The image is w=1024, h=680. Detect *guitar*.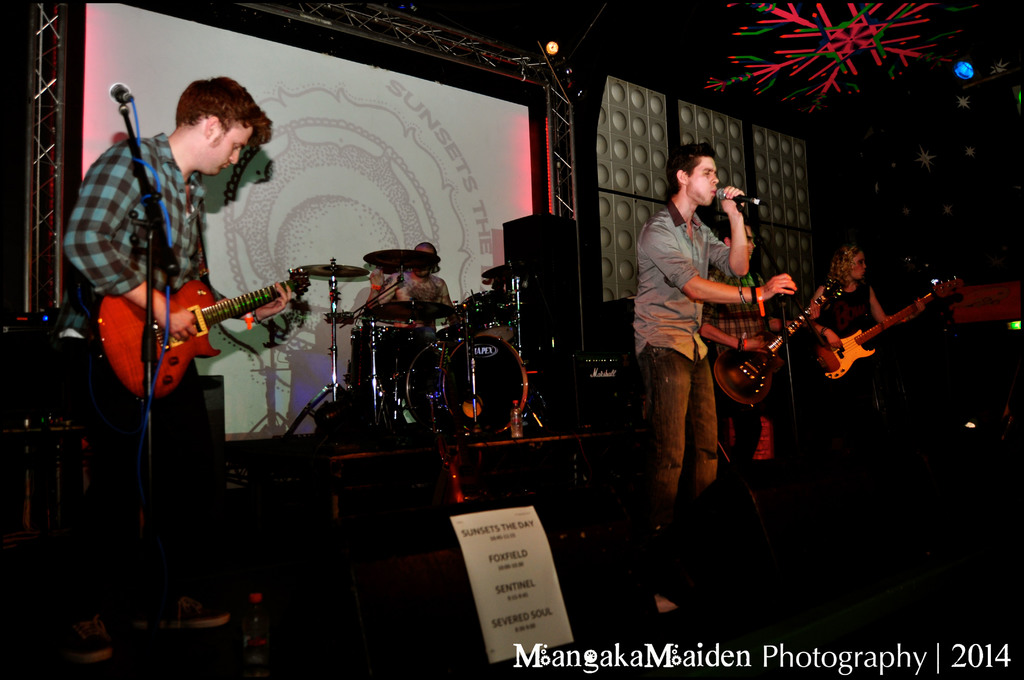
Detection: 716/280/843/411.
